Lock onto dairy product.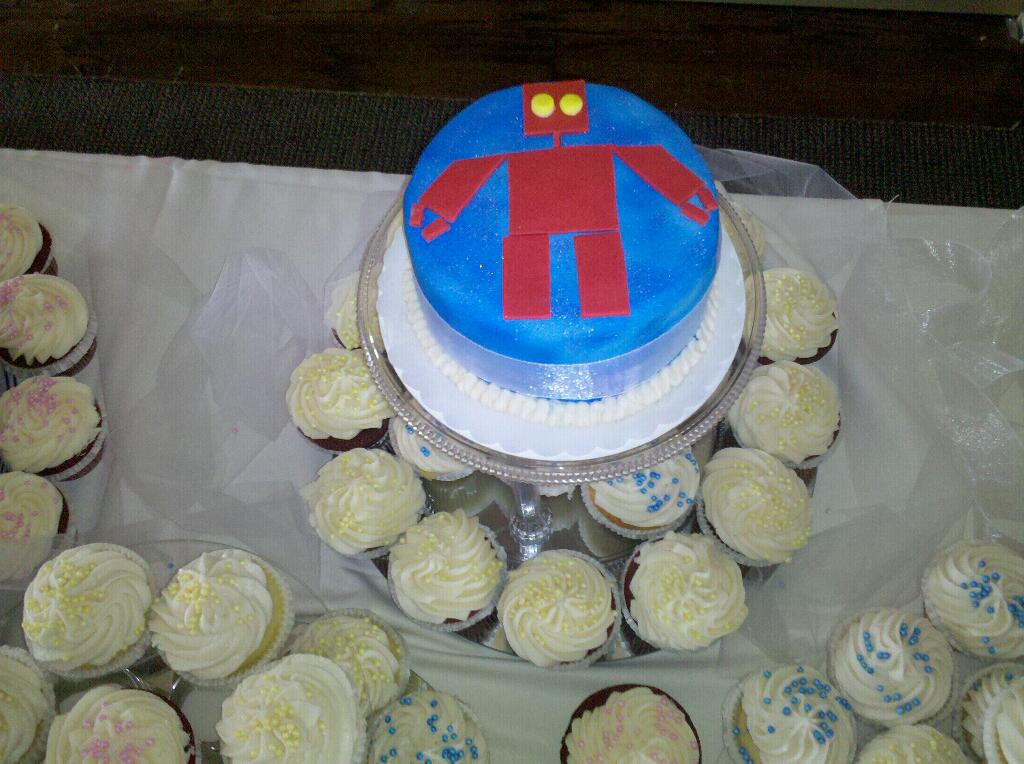
Locked: (400,417,470,476).
